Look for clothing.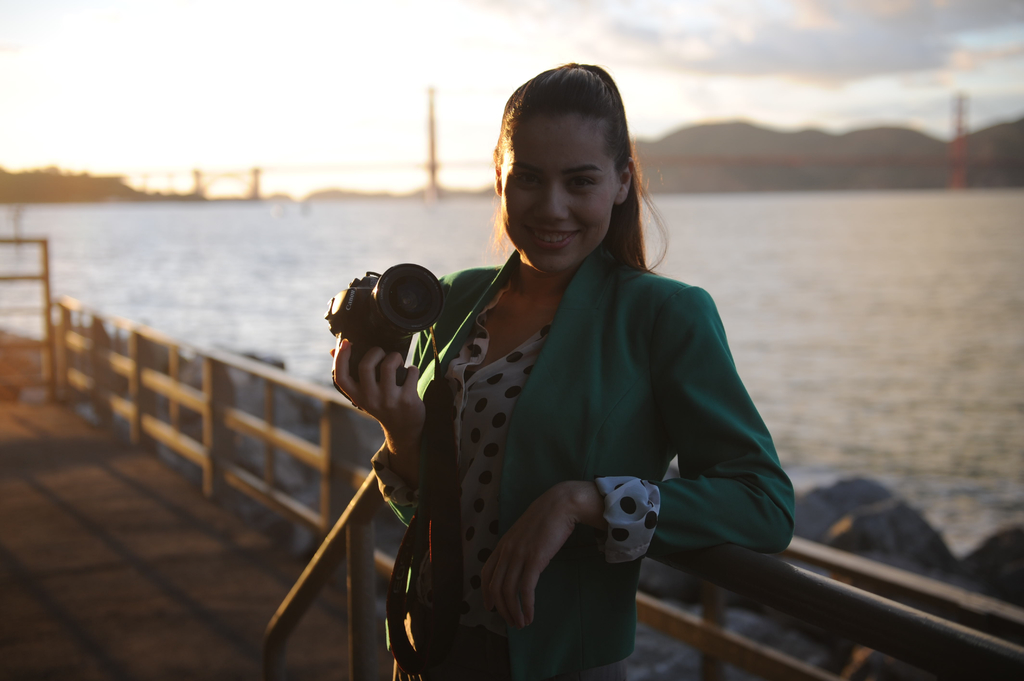
Found: Rect(433, 288, 682, 634).
